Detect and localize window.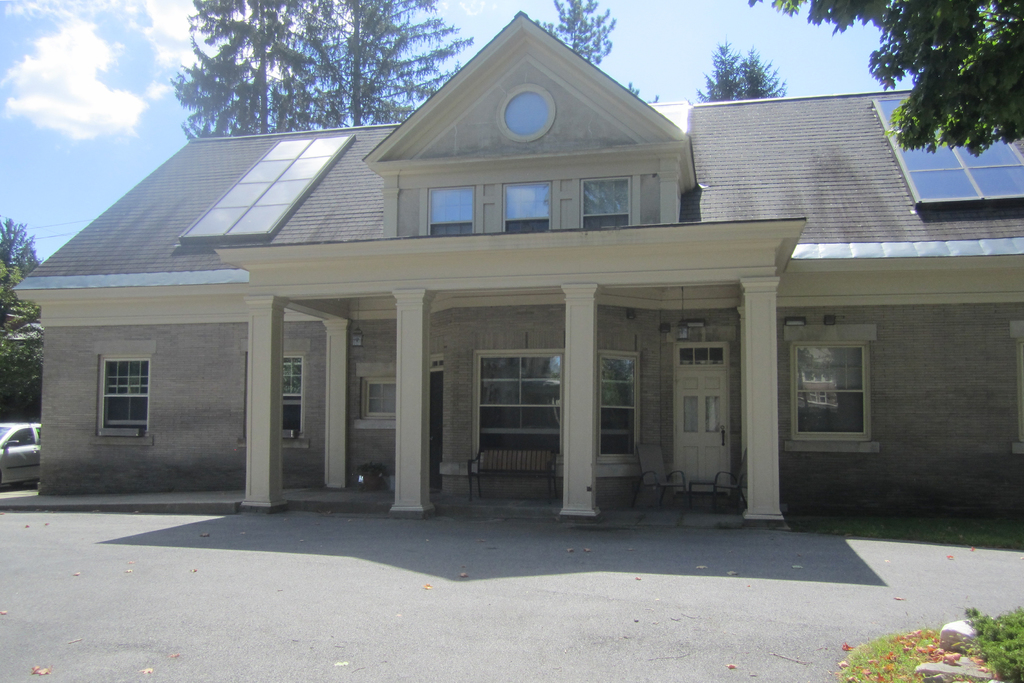
Localized at box=[502, 90, 551, 138].
